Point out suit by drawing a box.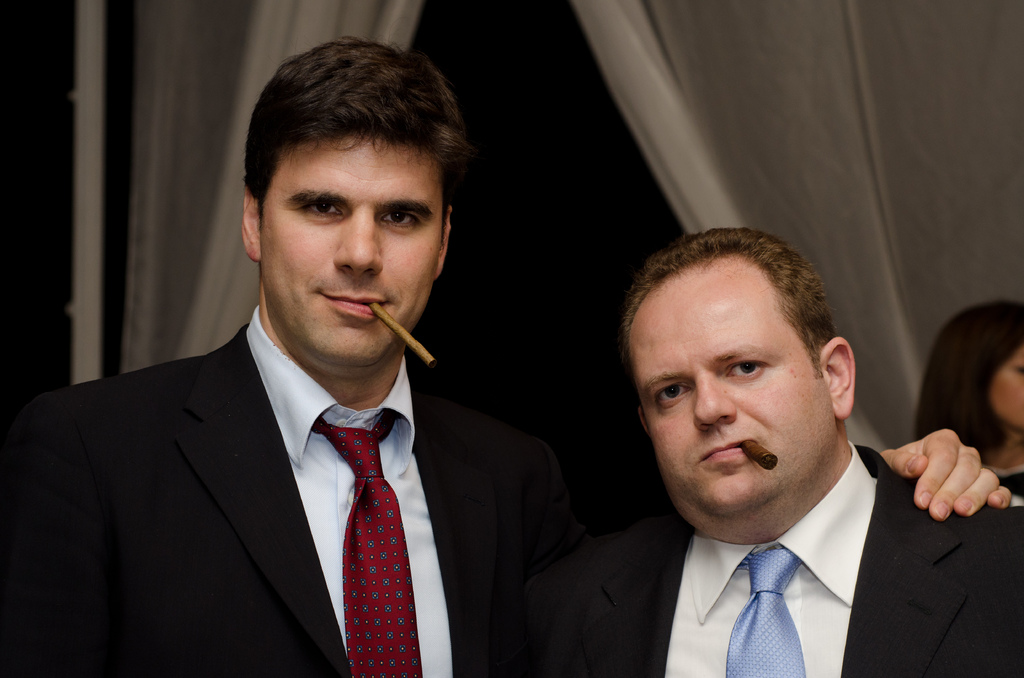
BBox(0, 305, 673, 677).
